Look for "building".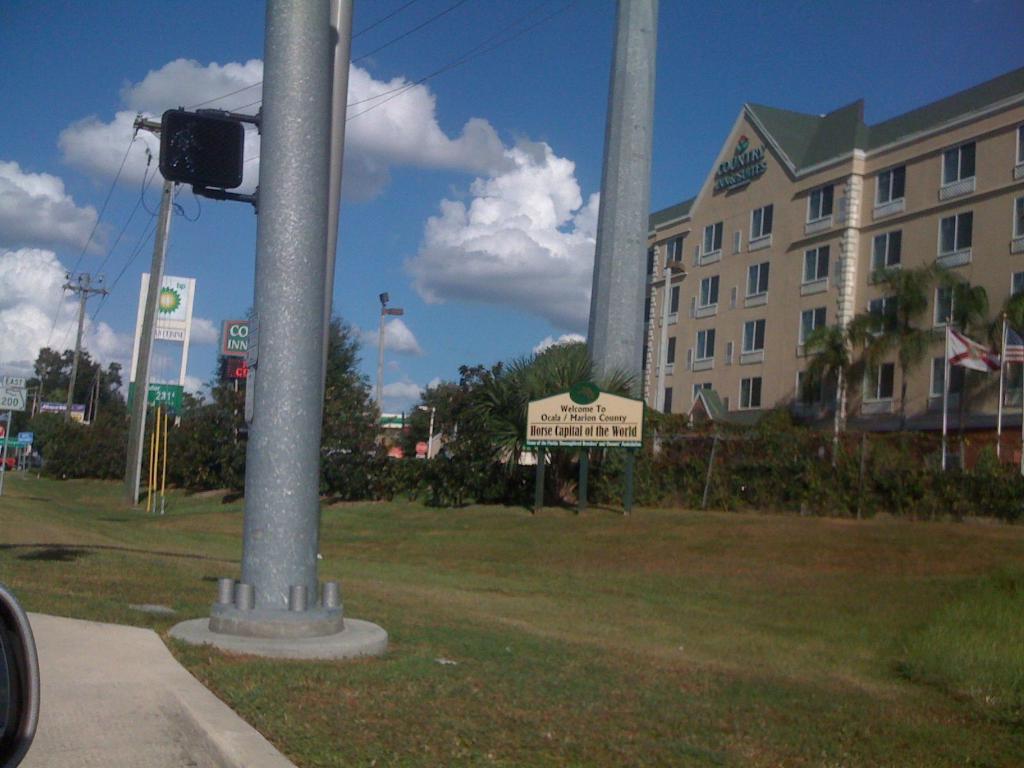
Found: crop(640, 64, 1023, 472).
